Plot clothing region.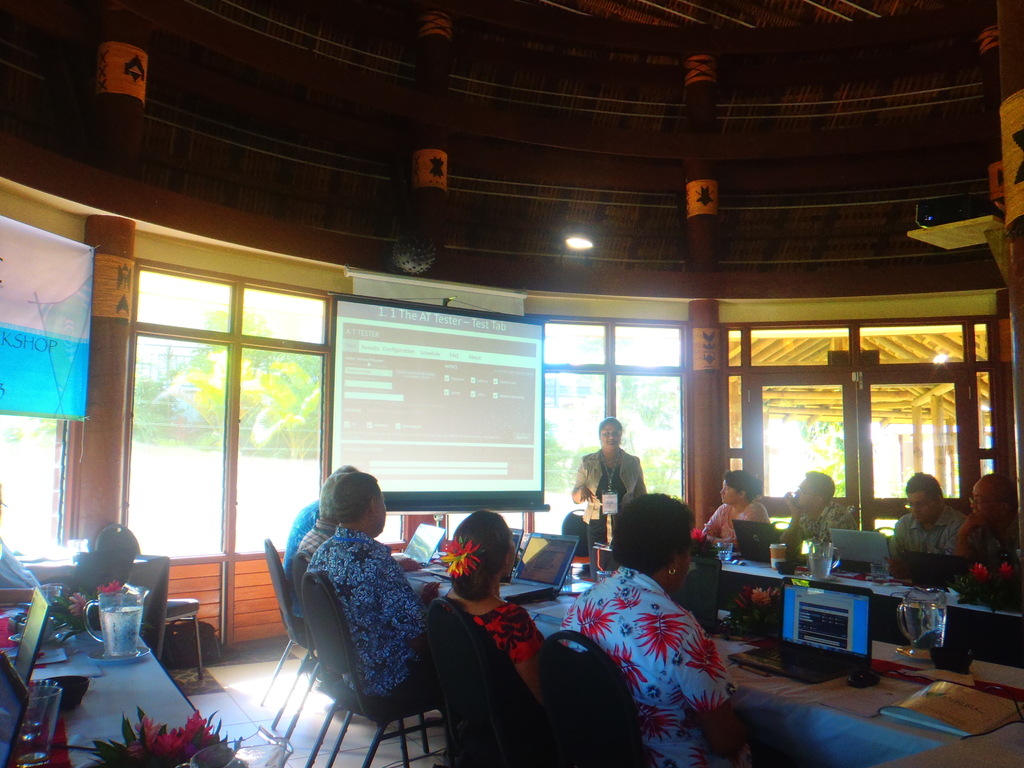
Plotted at {"left": 298, "top": 517, "right": 341, "bottom": 562}.
